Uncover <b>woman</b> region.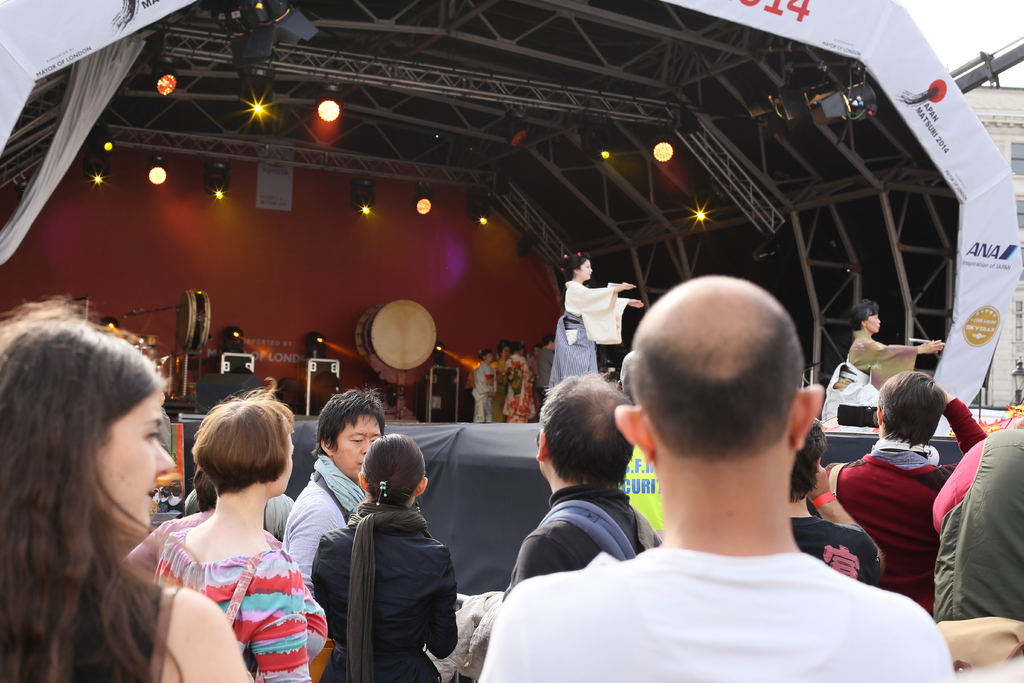
Uncovered: bbox=(547, 251, 653, 408).
